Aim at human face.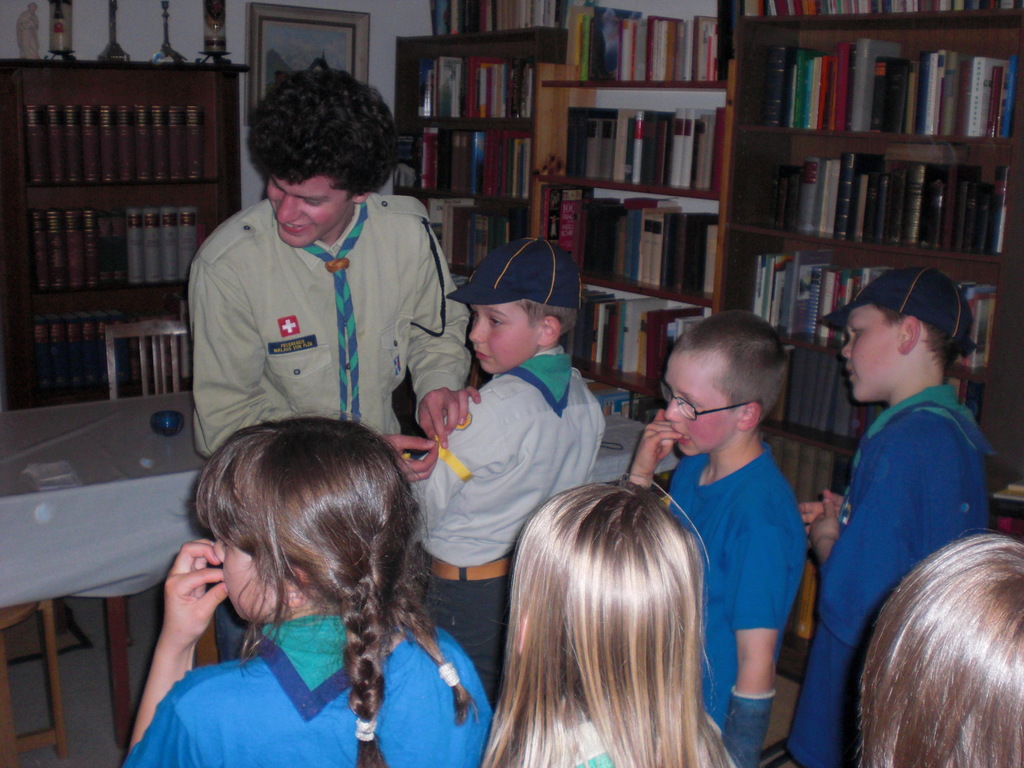
Aimed at rect(216, 518, 284, 621).
